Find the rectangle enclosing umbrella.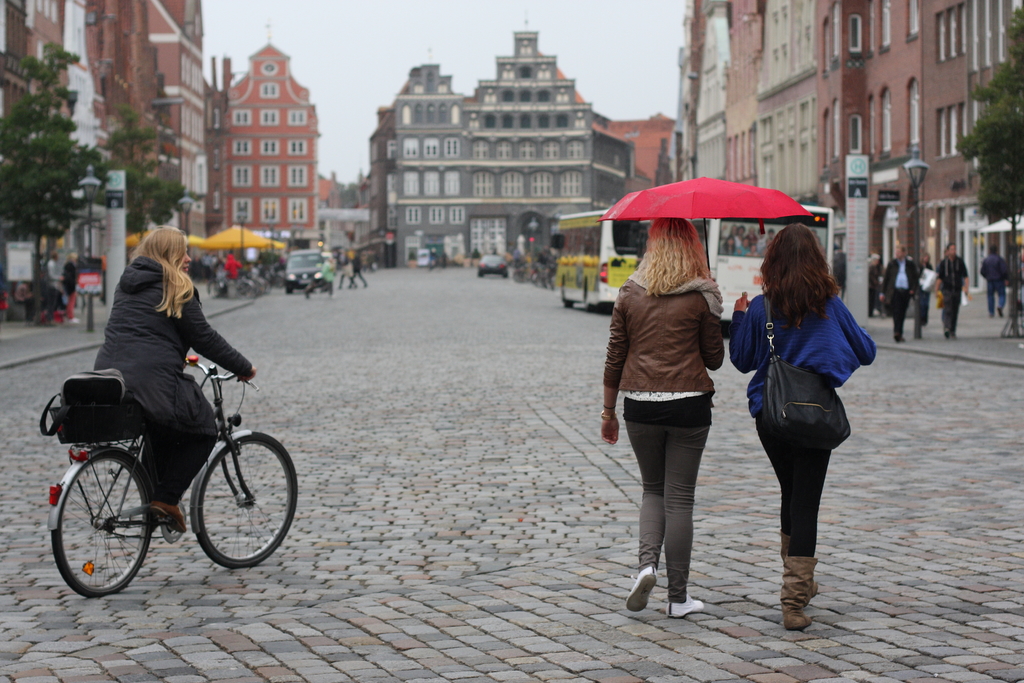
[589,176,816,291].
